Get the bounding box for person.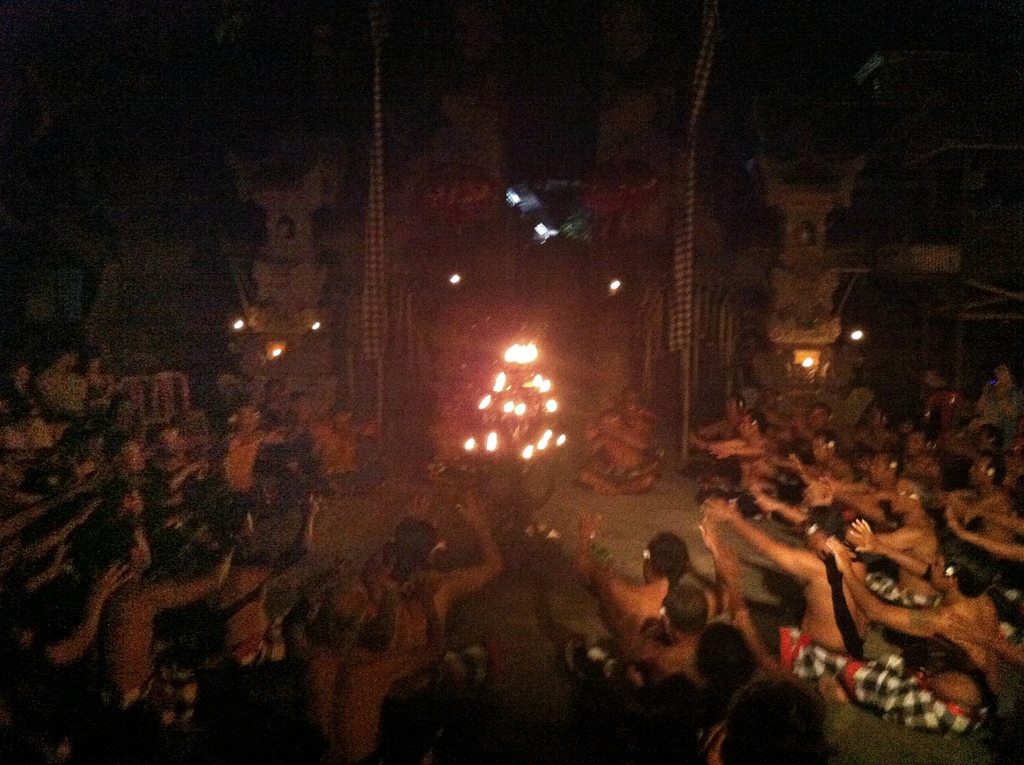
(left=577, top=410, right=662, bottom=496).
